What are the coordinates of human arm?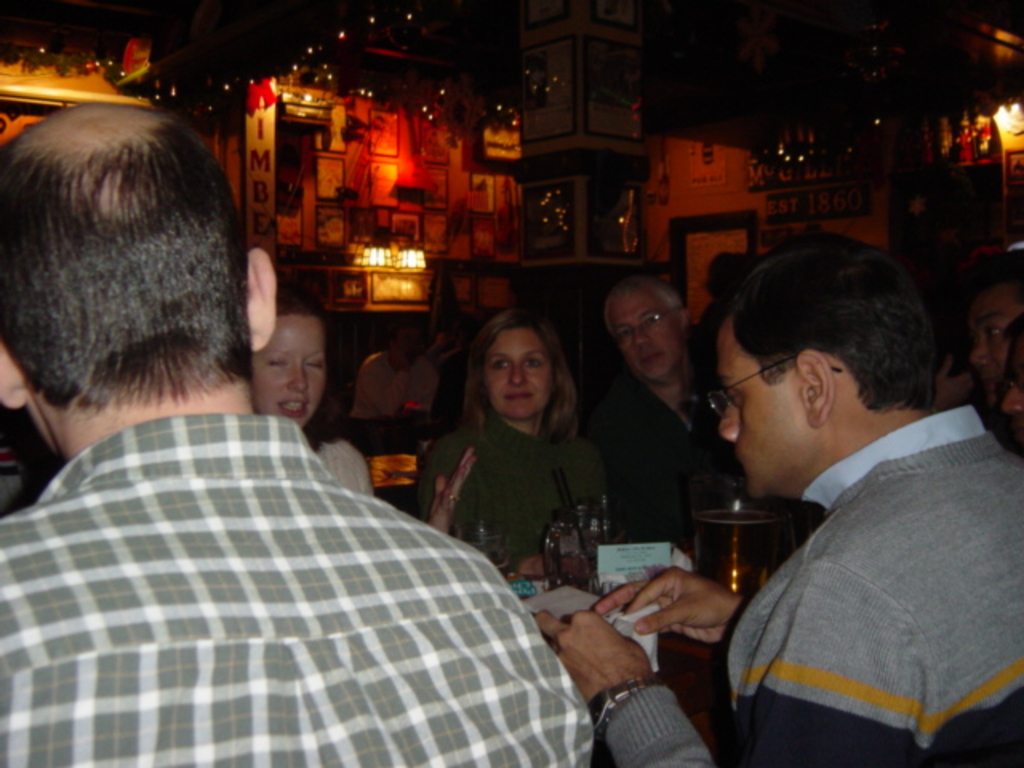
left=349, top=354, right=381, bottom=421.
